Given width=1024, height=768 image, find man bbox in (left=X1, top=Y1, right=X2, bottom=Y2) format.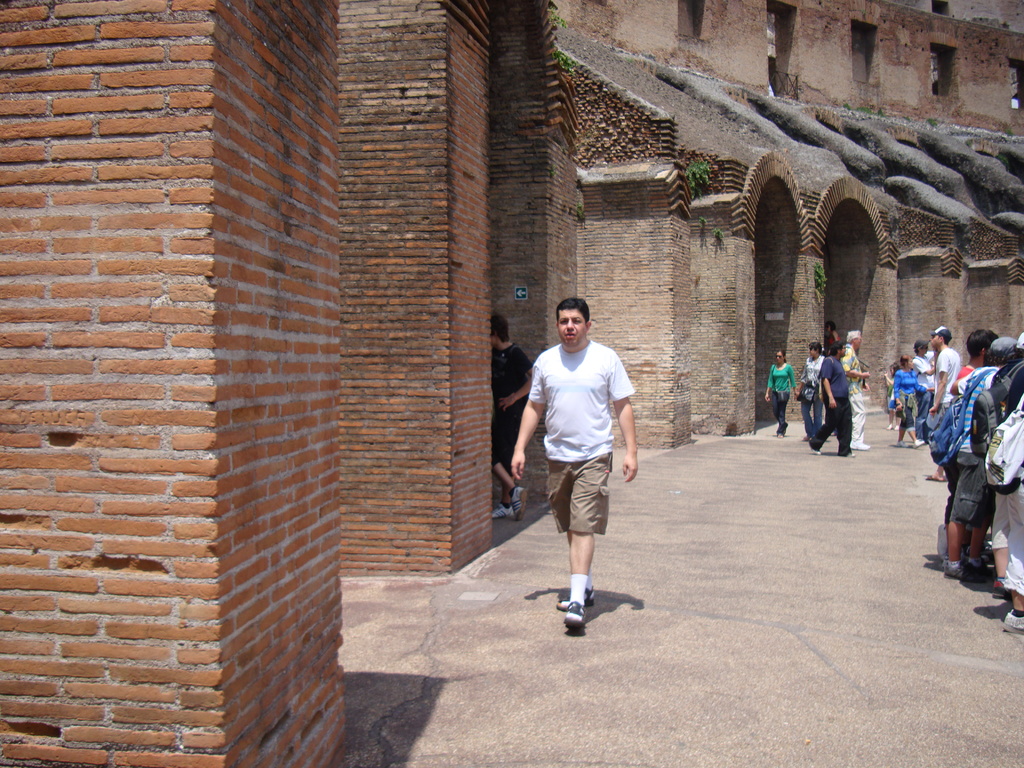
(left=493, top=309, right=542, bottom=524).
